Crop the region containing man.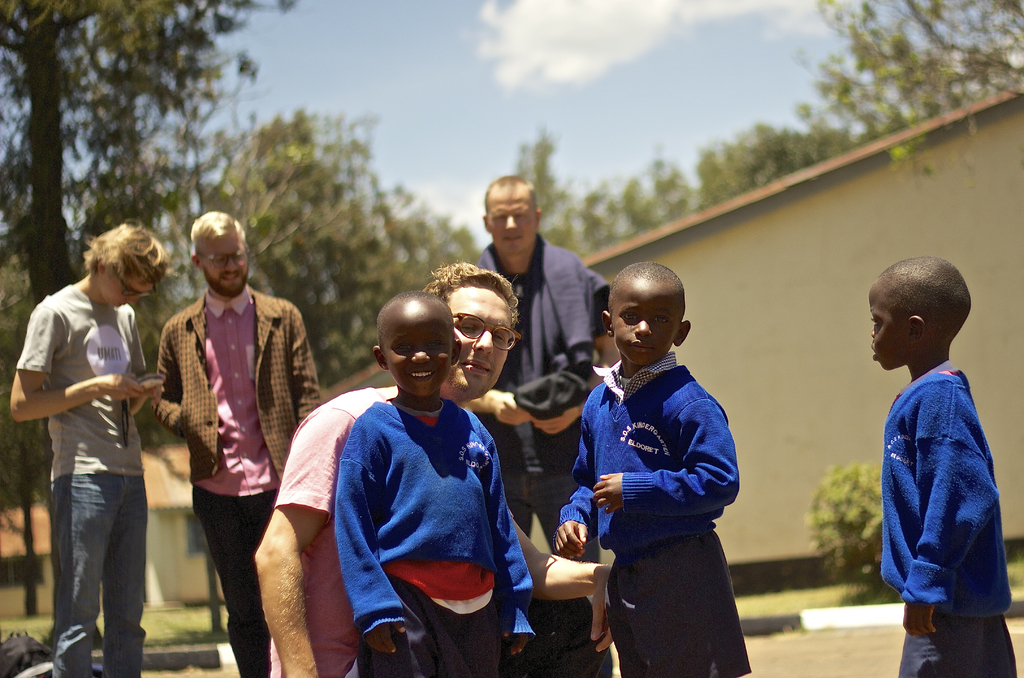
Crop region: [250, 263, 520, 677].
